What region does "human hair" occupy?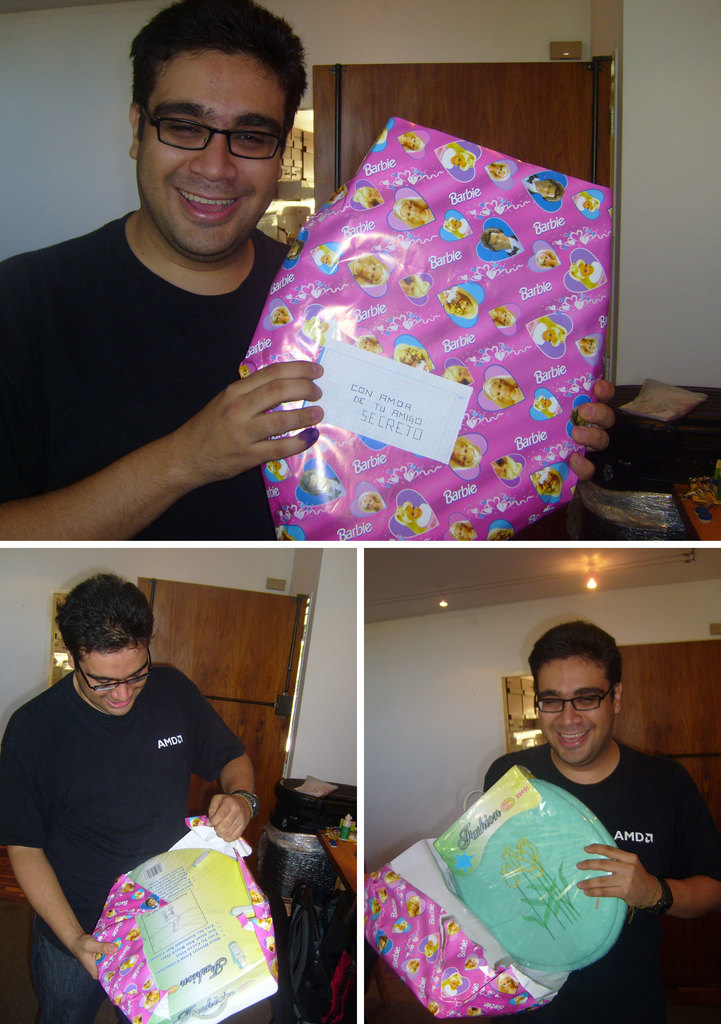
(x1=446, y1=142, x2=474, y2=170).
